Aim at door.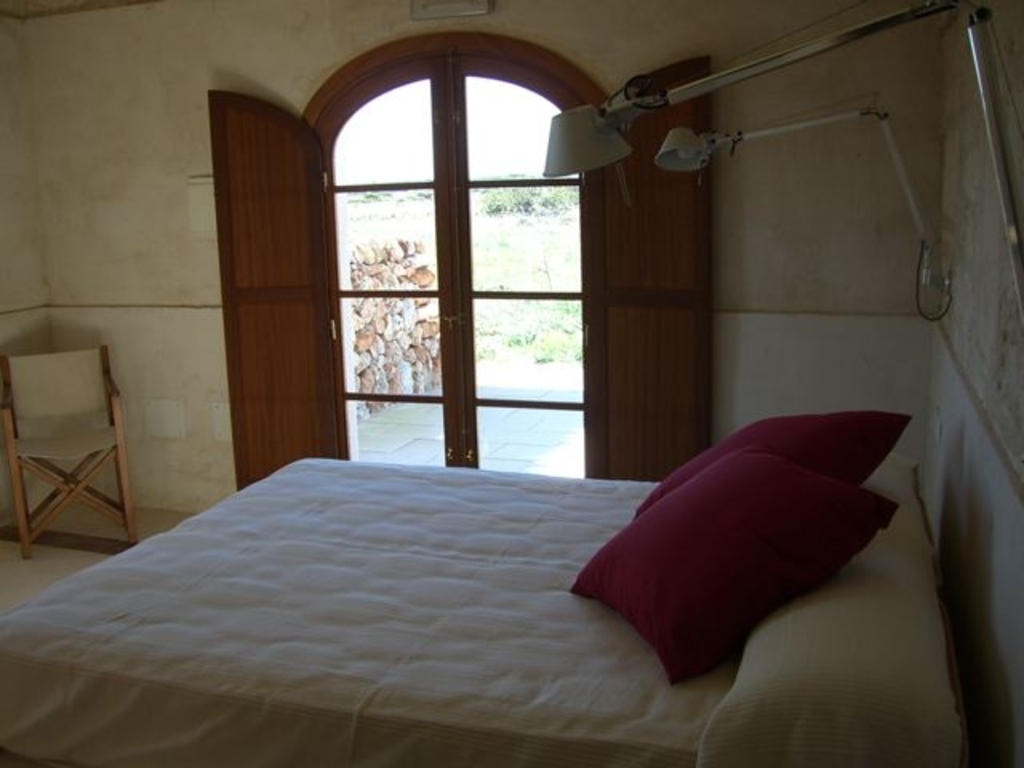
Aimed at [579, 53, 710, 478].
